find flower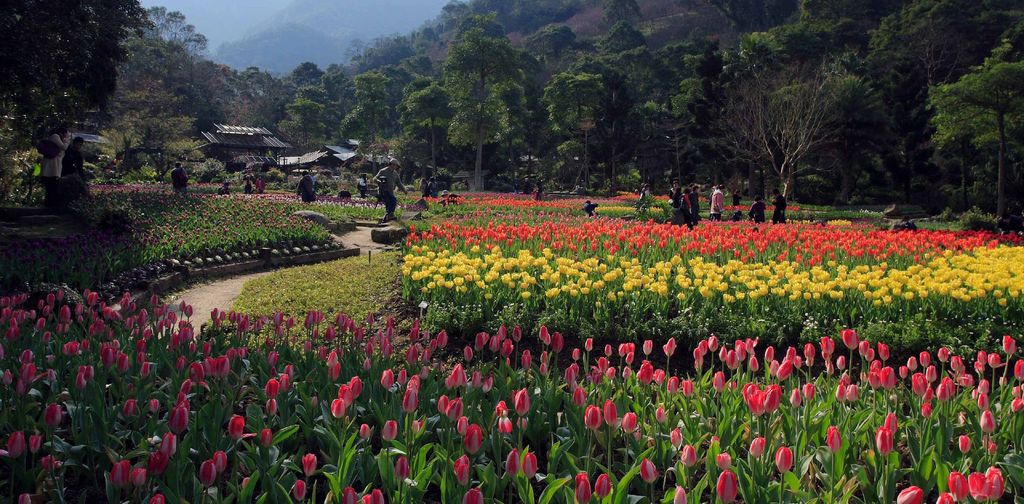
locate(916, 350, 931, 367)
